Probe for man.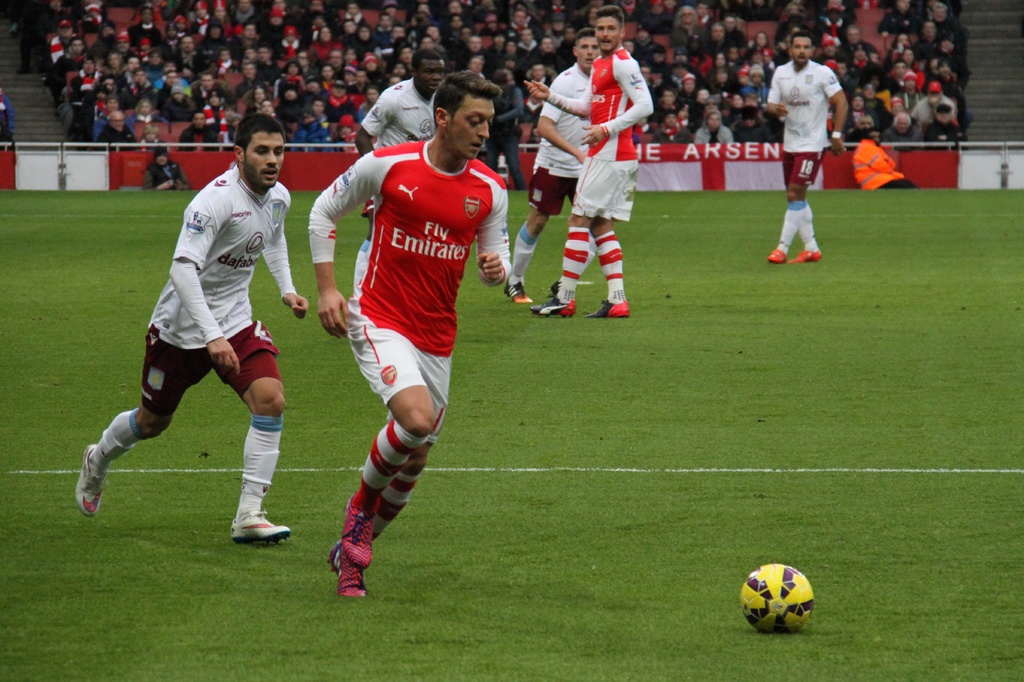
Probe result: rect(419, 33, 436, 50).
